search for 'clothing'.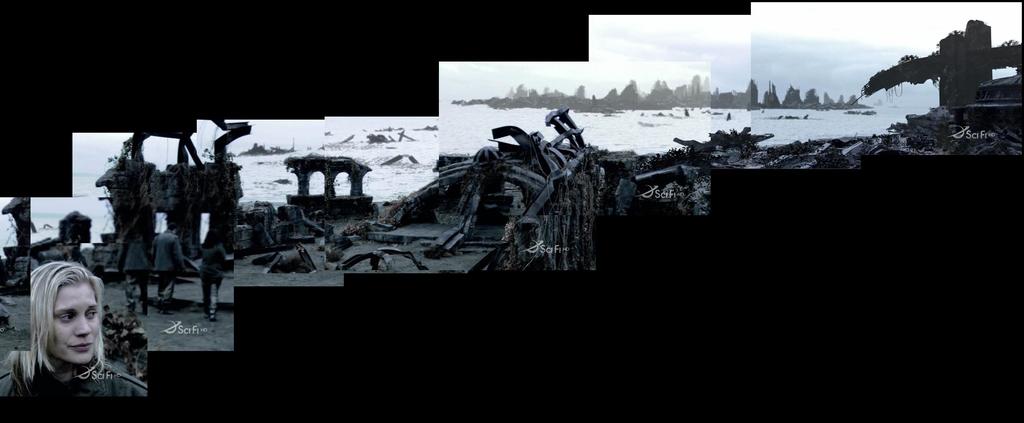
Found at 149,229,183,310.
